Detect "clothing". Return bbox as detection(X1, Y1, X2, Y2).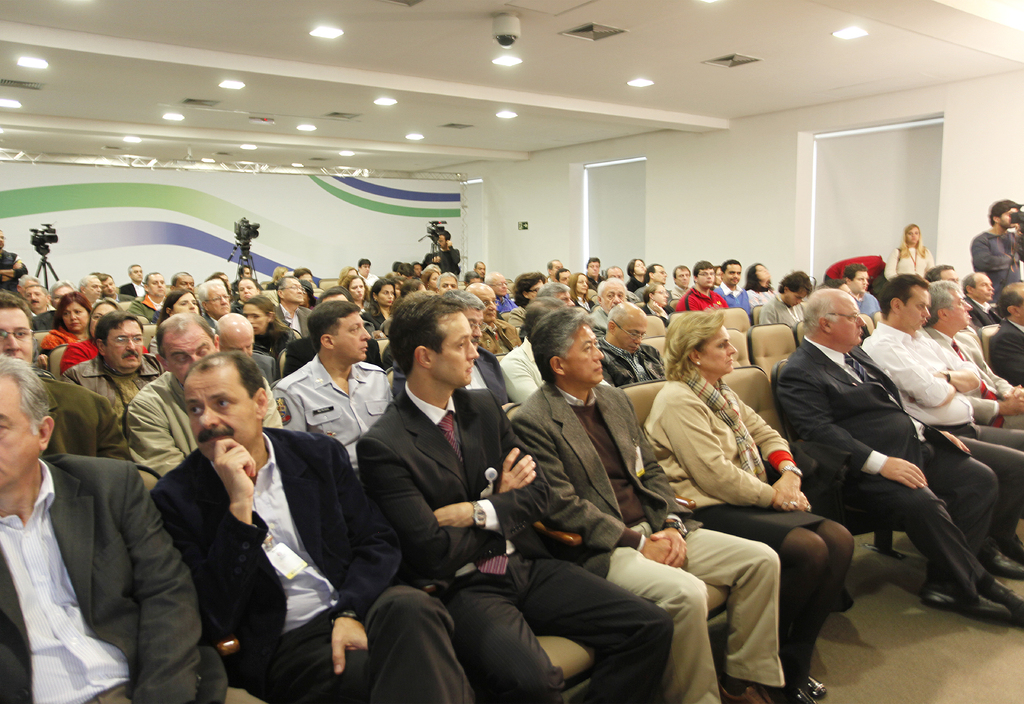
detection(971, 227, 1022, 310).
